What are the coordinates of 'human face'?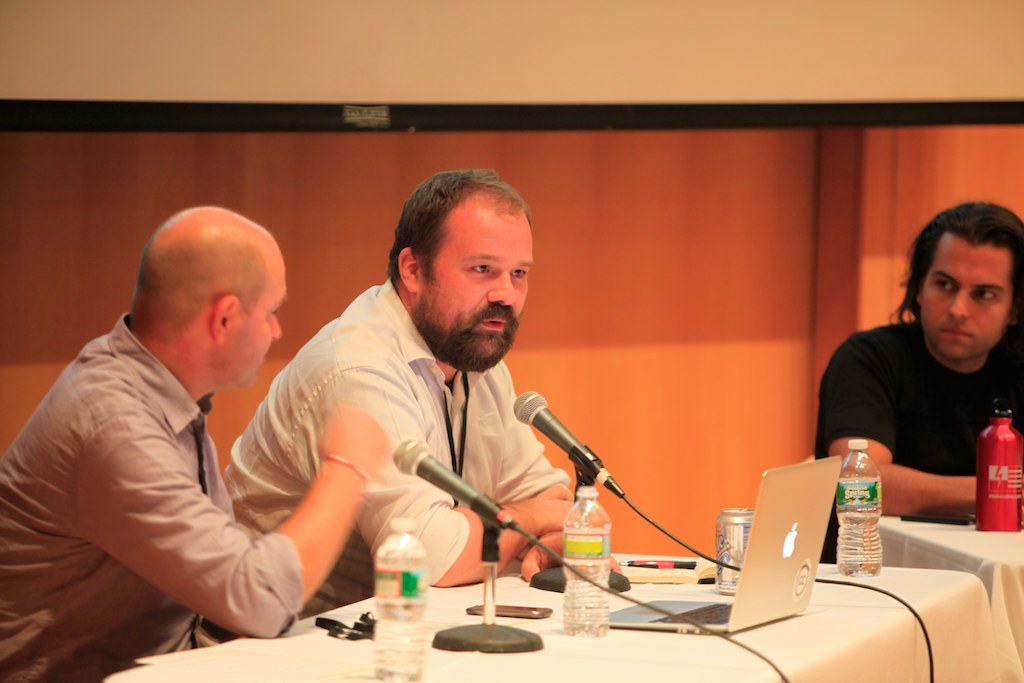
detection(224, 262, 287, 383).
